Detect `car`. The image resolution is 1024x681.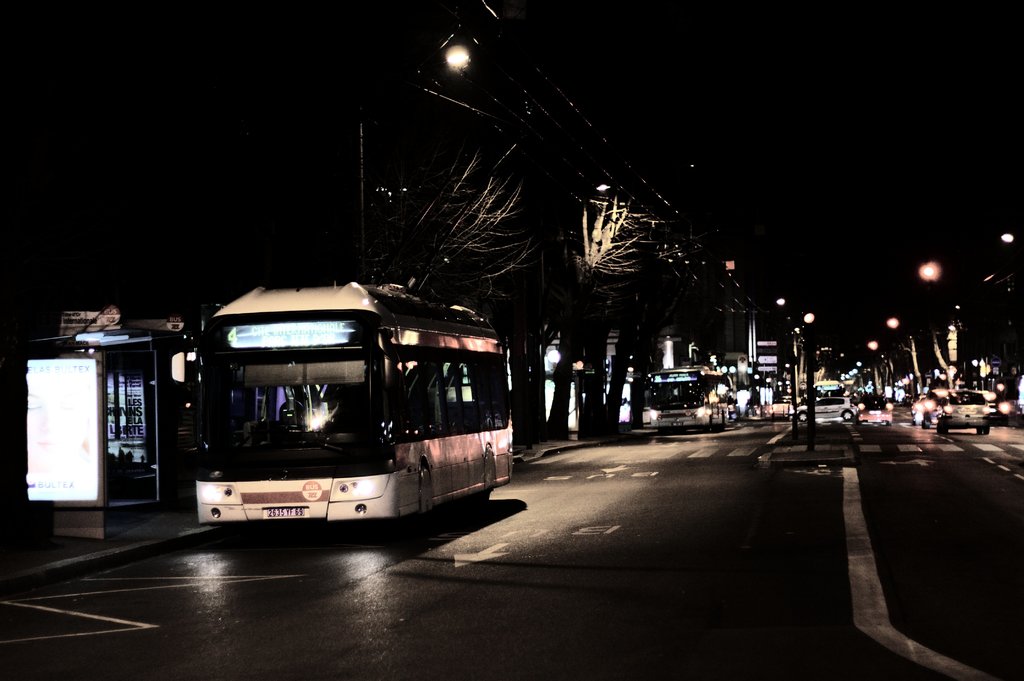
<region>916, 387, 938, 429</region>.
